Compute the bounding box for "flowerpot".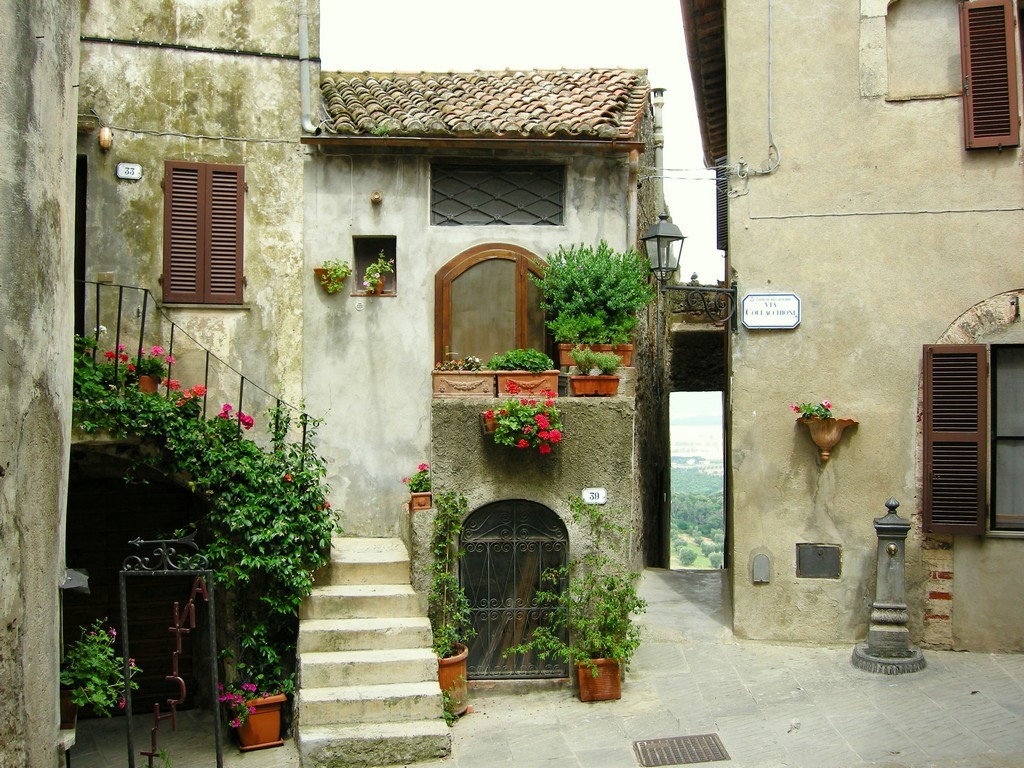
locate(552, 338, 637, 366).
